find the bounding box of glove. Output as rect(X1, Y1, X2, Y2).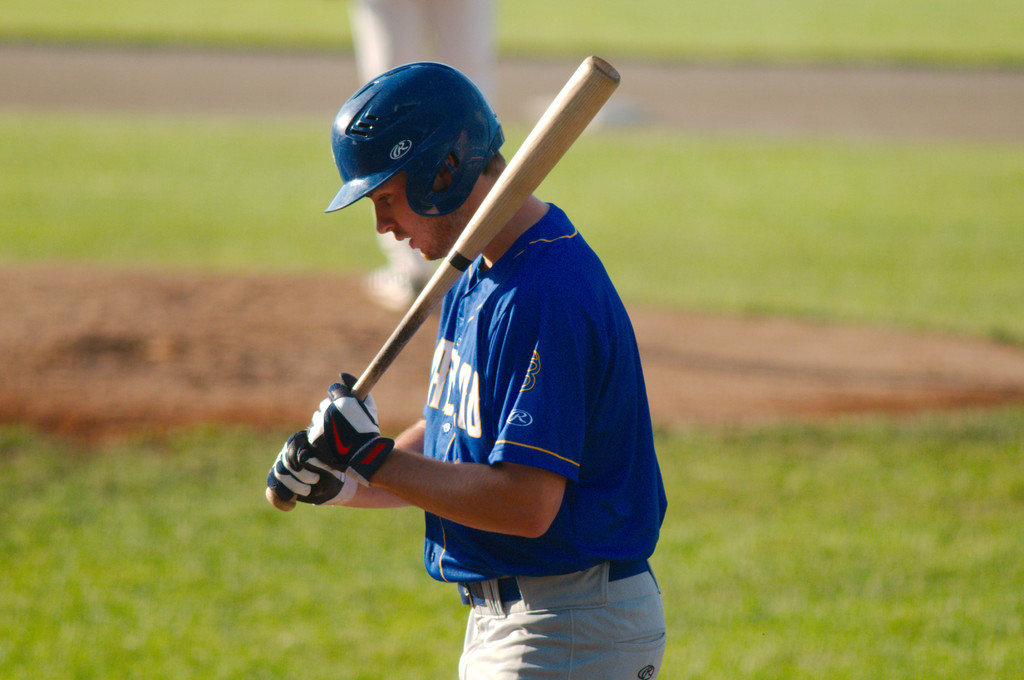
rect(305, 377, 392, 484).
